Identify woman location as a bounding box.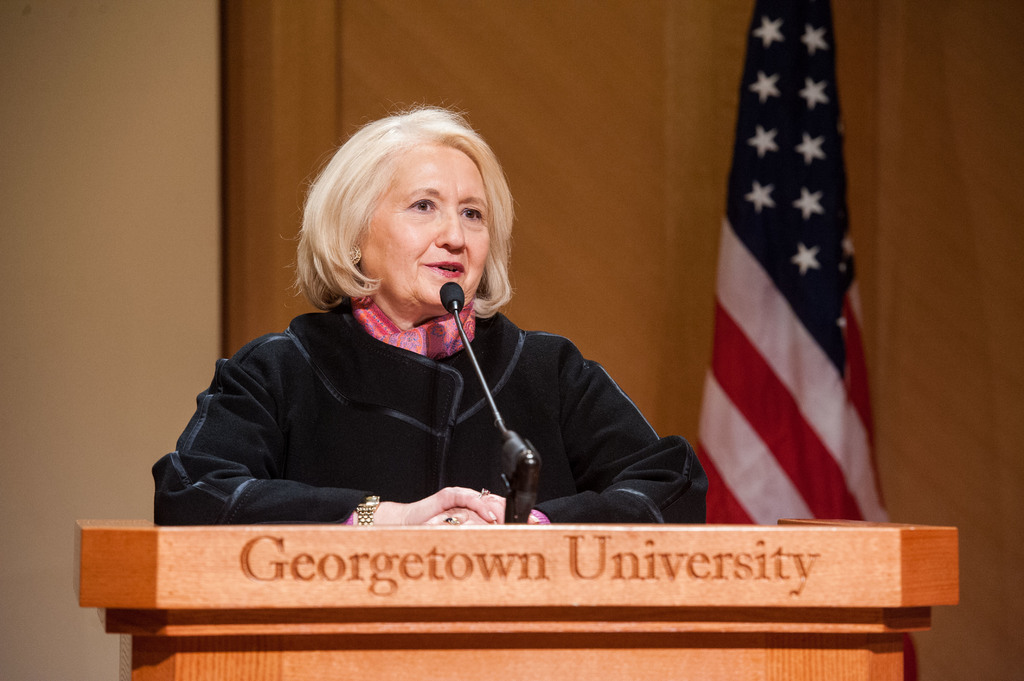
{"left": 192, "top": 113, "right": 778, "bottom": 614}.
